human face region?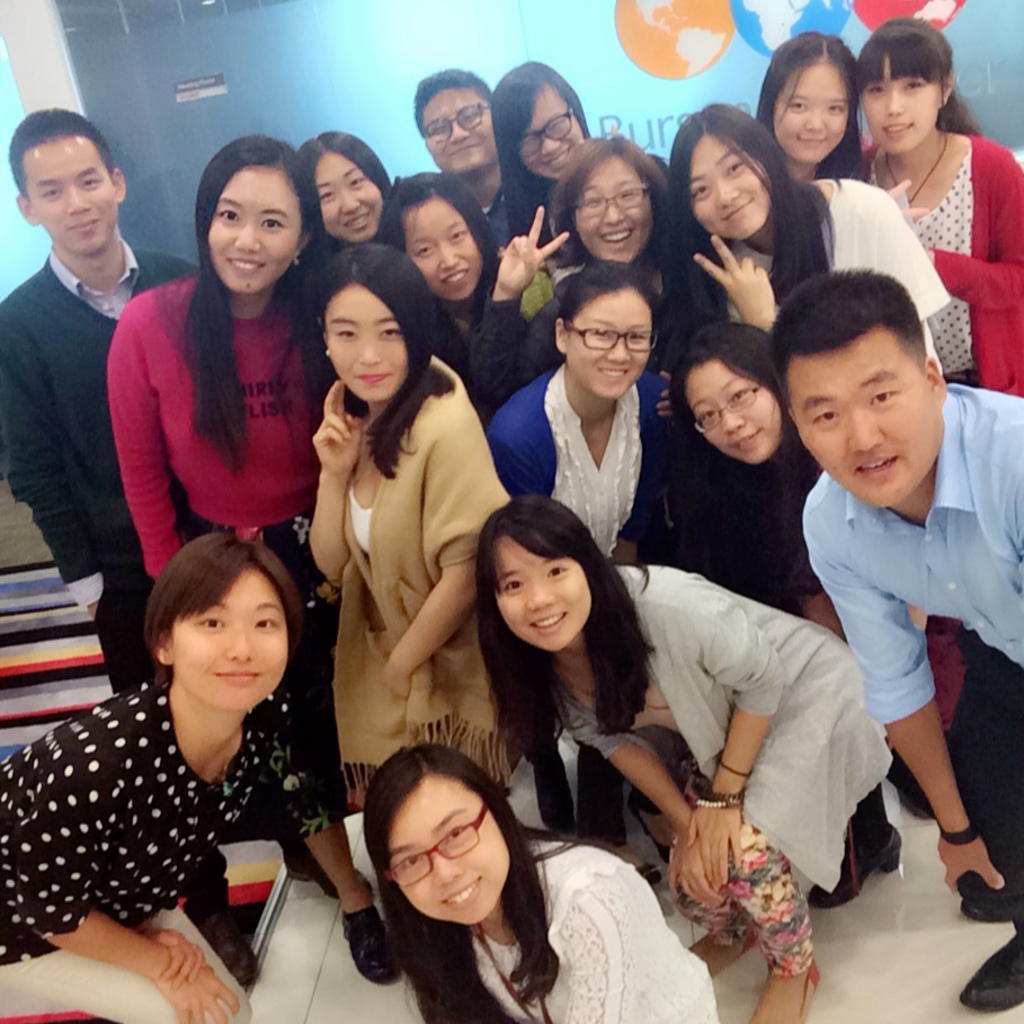
28, 134, 117, 257
